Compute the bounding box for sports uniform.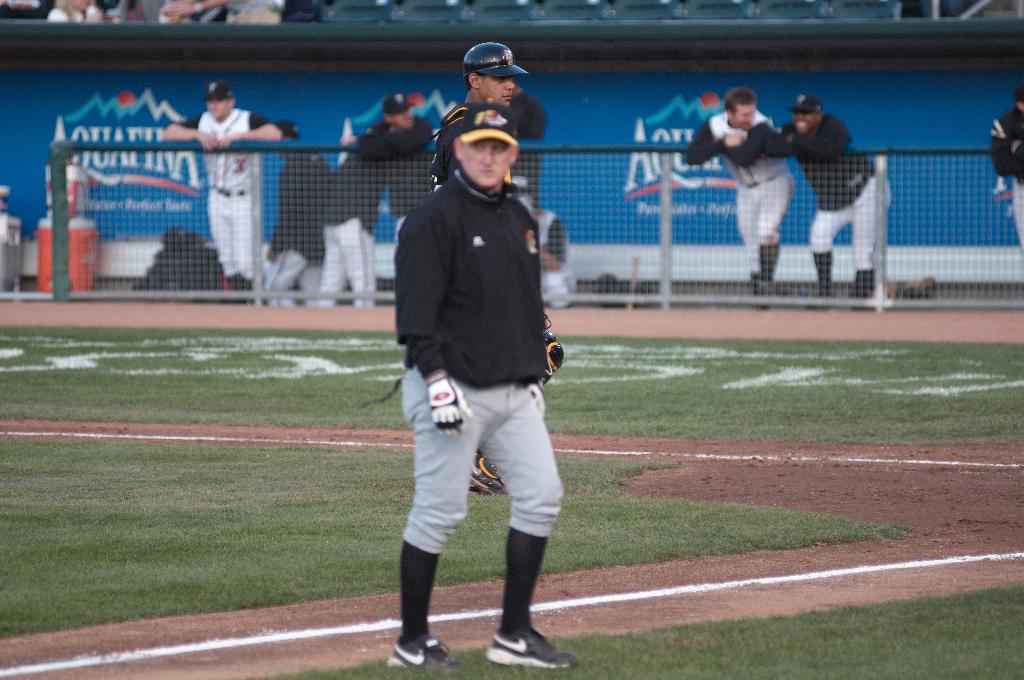
bbox(429, 31, 538, 184).
